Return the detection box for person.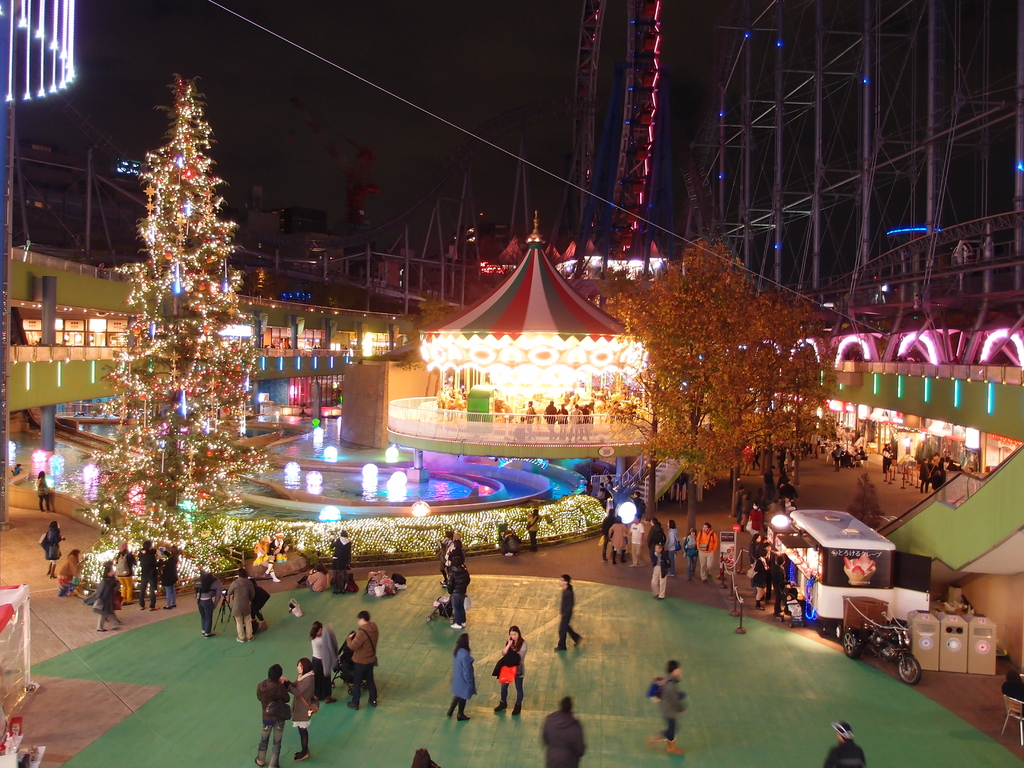
650 660 688 755.
